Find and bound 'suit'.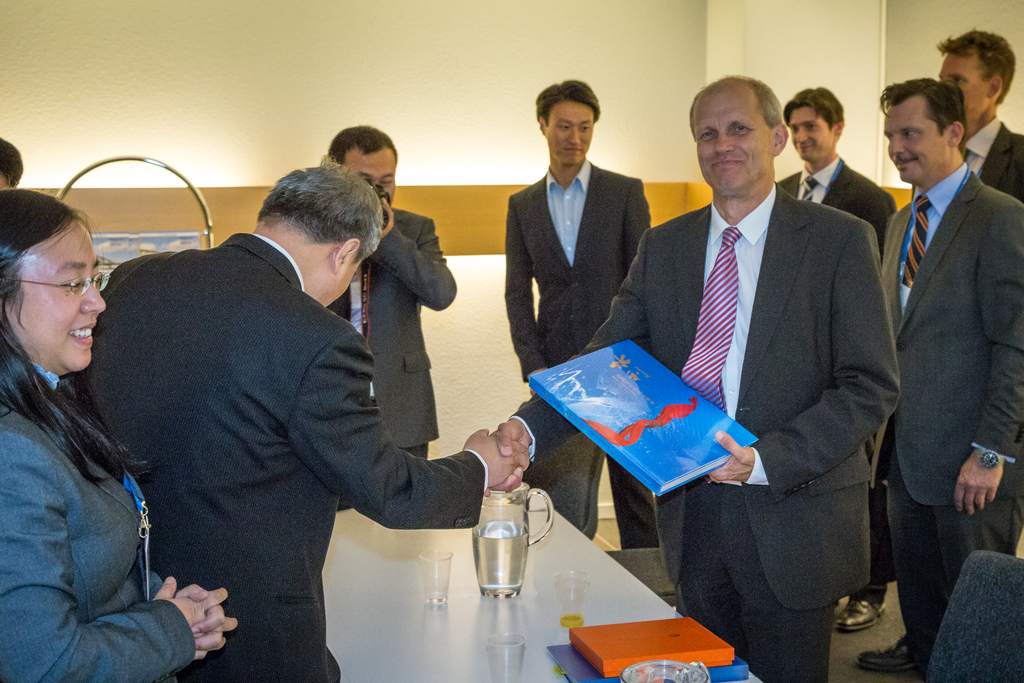
Bound: <box>328,204,458,458</box>.
